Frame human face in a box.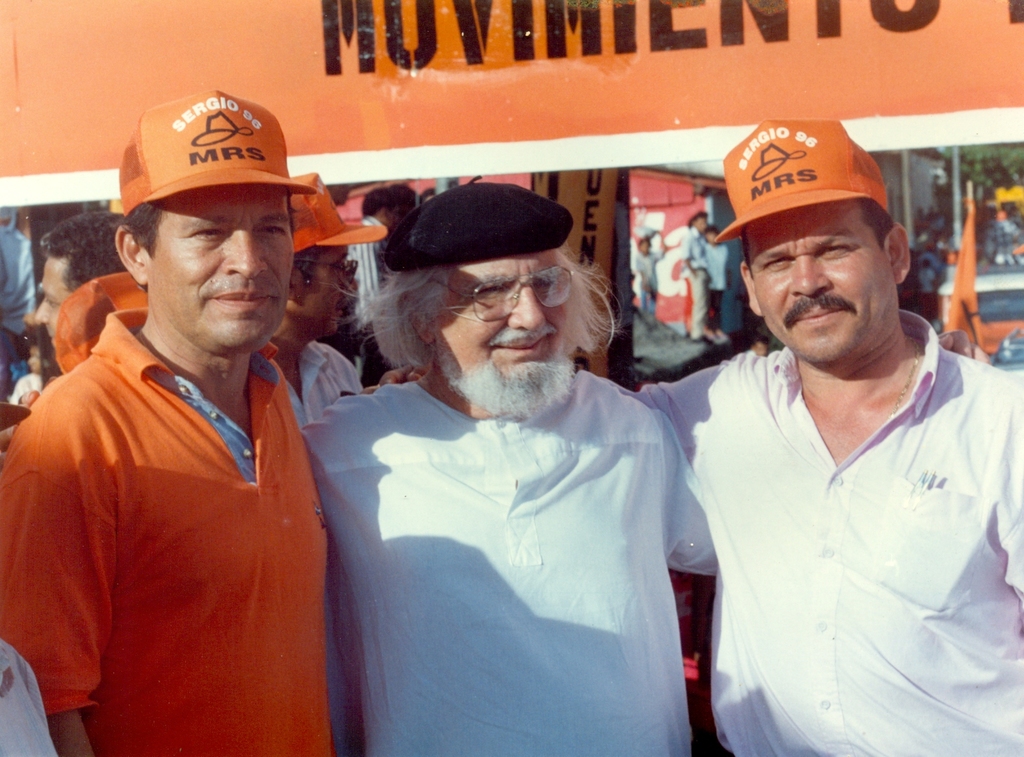
bbox=[745, 210, 885, 365].
